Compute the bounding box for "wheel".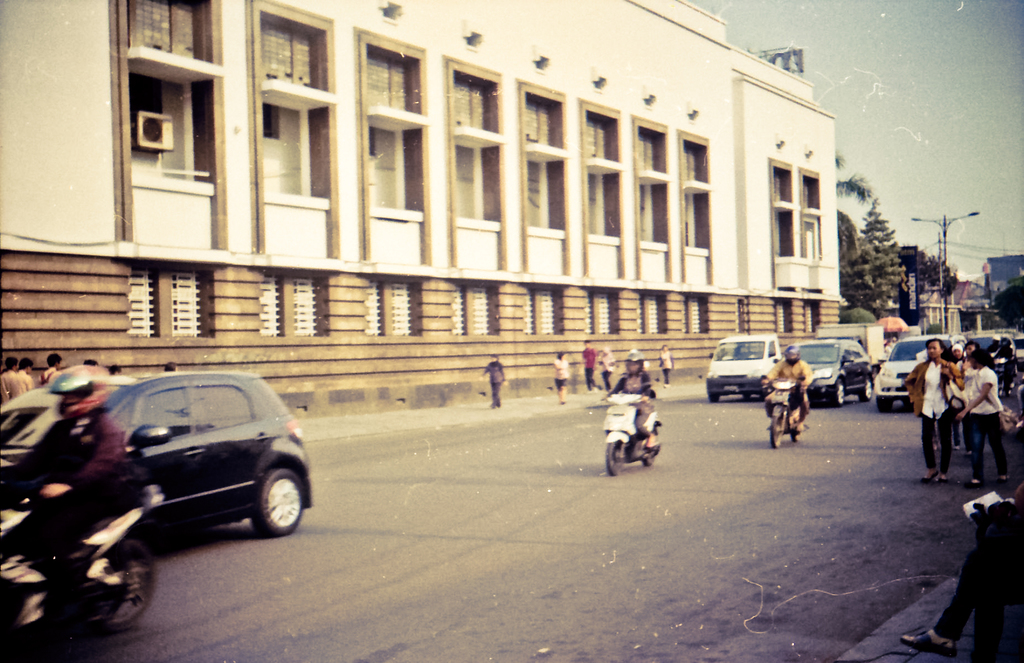
(995, 377, 1002, 397).
